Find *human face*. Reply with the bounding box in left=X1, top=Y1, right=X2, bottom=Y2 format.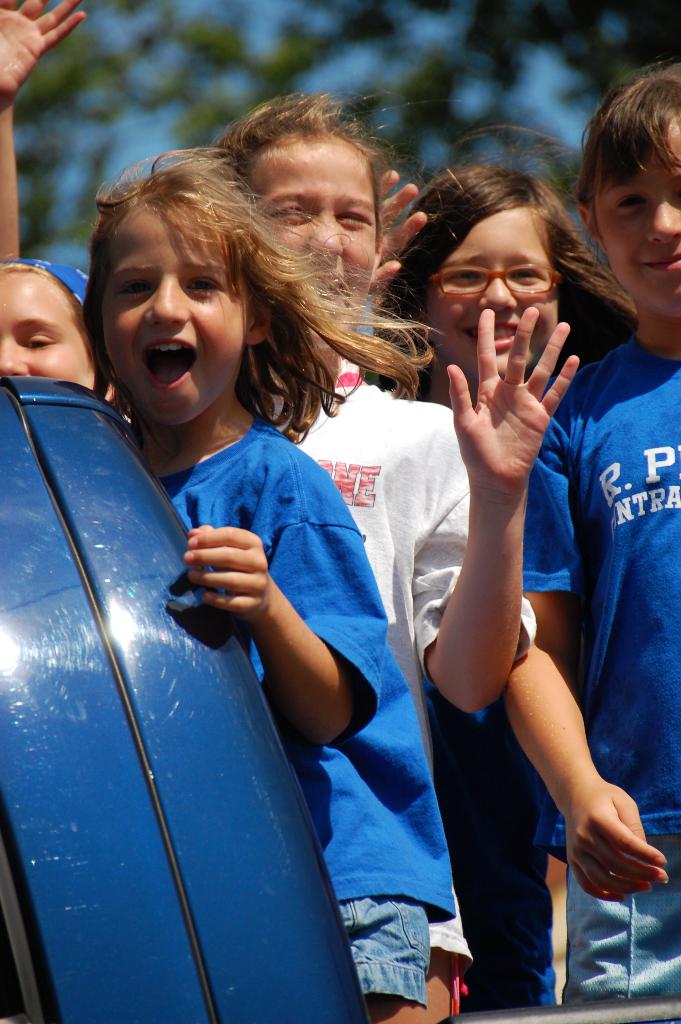
left=246, top=136, right=377, bottom=318.
